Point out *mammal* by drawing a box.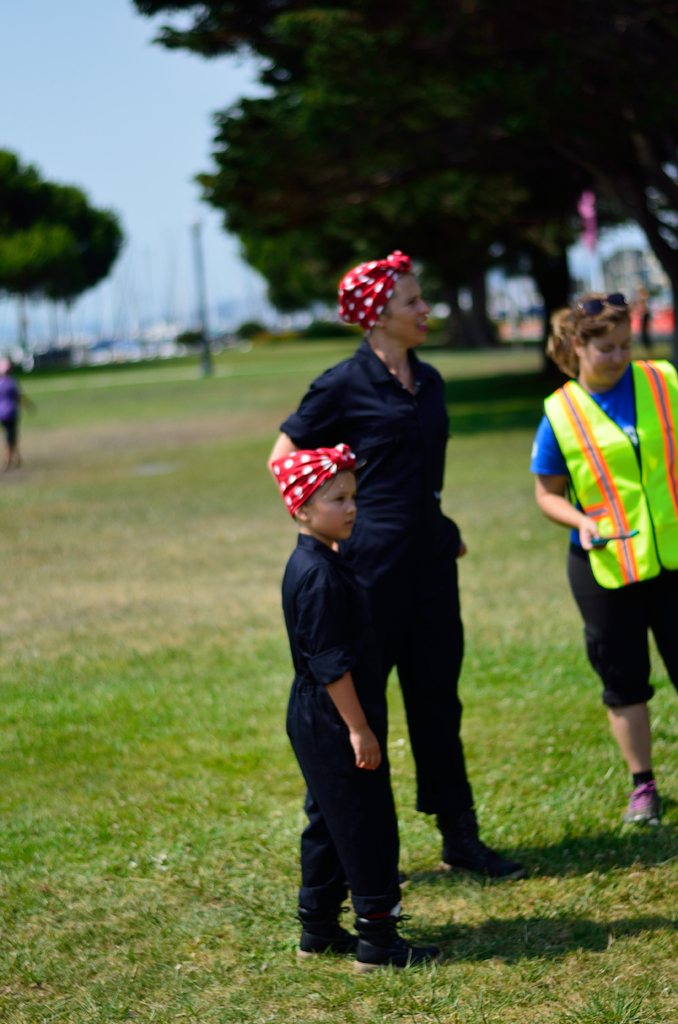
BBox(0, 357, 32, 469).
